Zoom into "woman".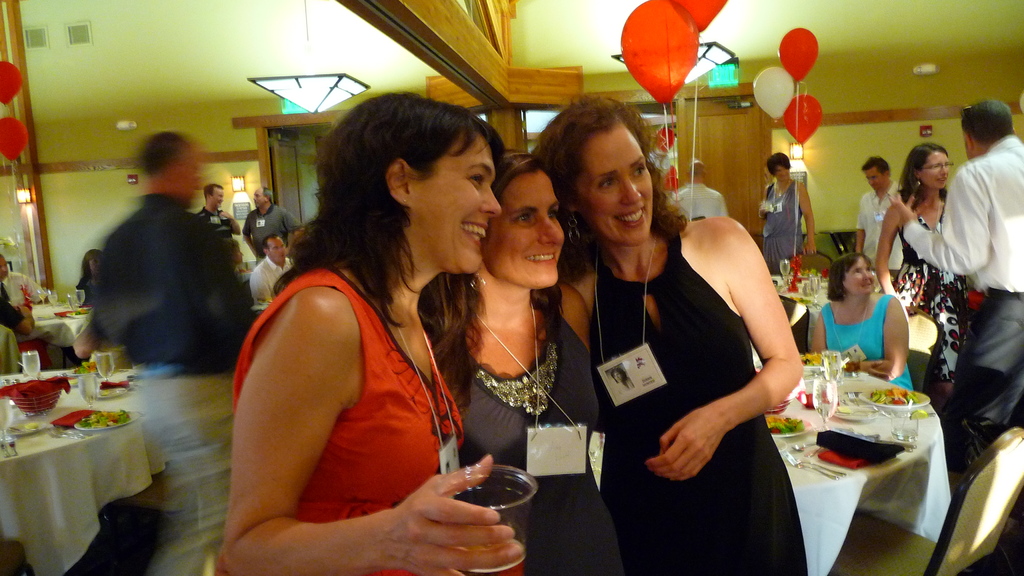
Zoom target: [871,136,963,419].
